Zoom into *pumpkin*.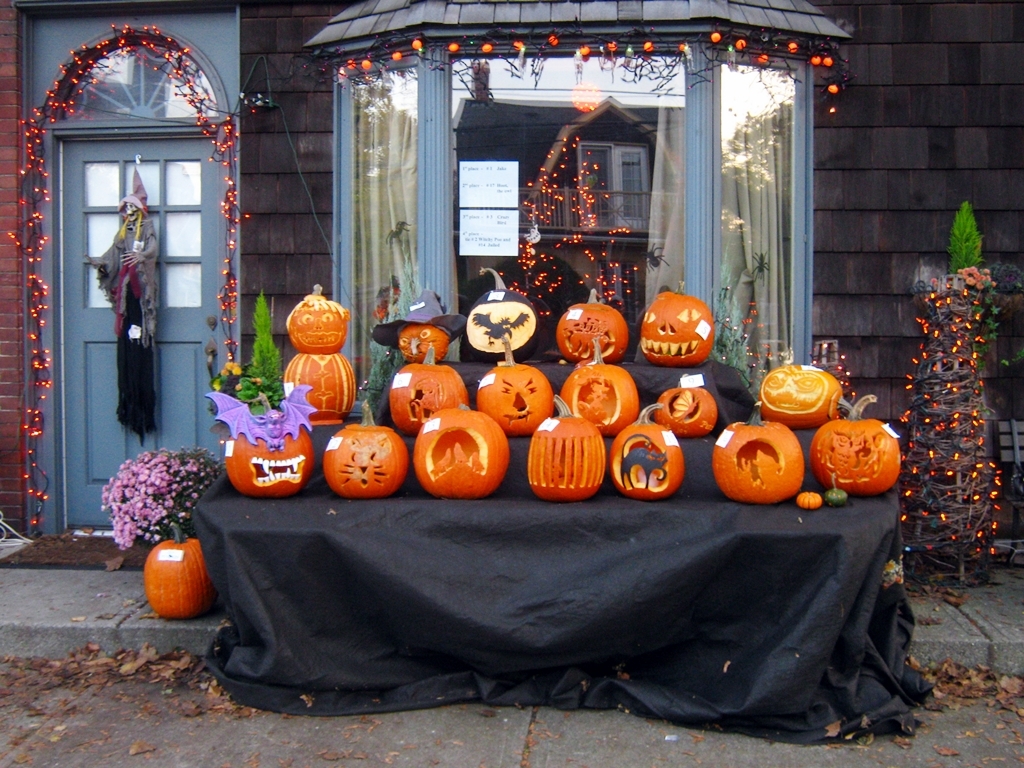
Zoom target: {"left": 715, "top": 418, "right": 811, "bottom": 503}.
